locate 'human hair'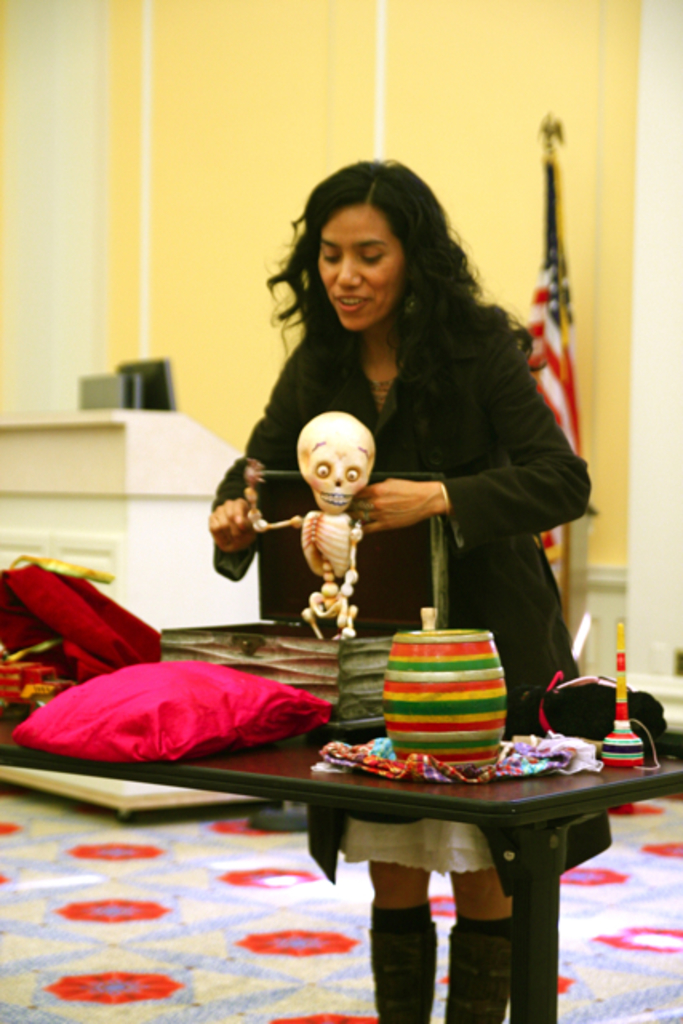
Rect(248, 158, 505, 438)
